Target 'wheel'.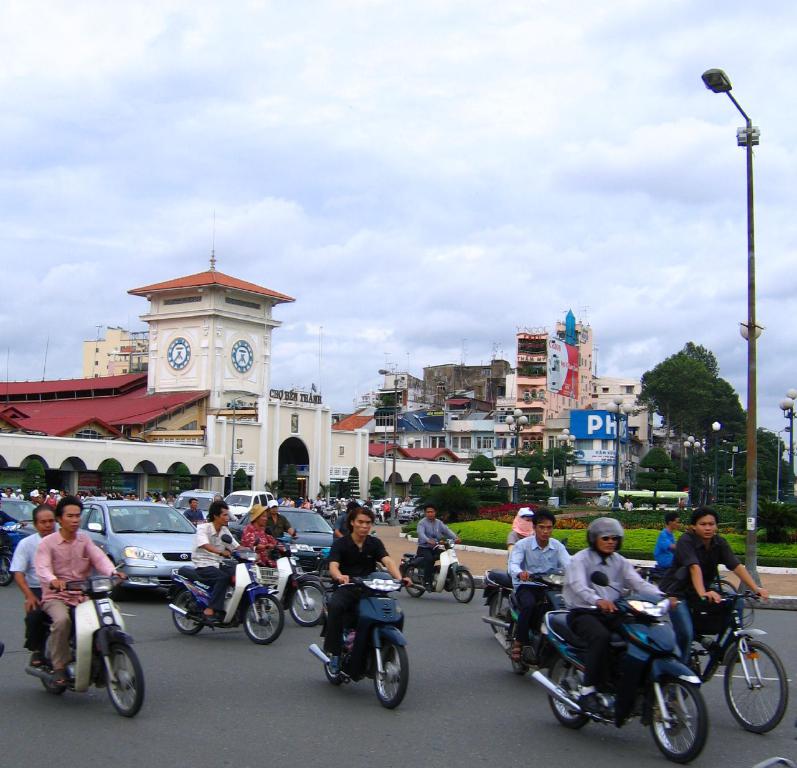
Target region: [left=395, top=561, right=430, bottom=592].
